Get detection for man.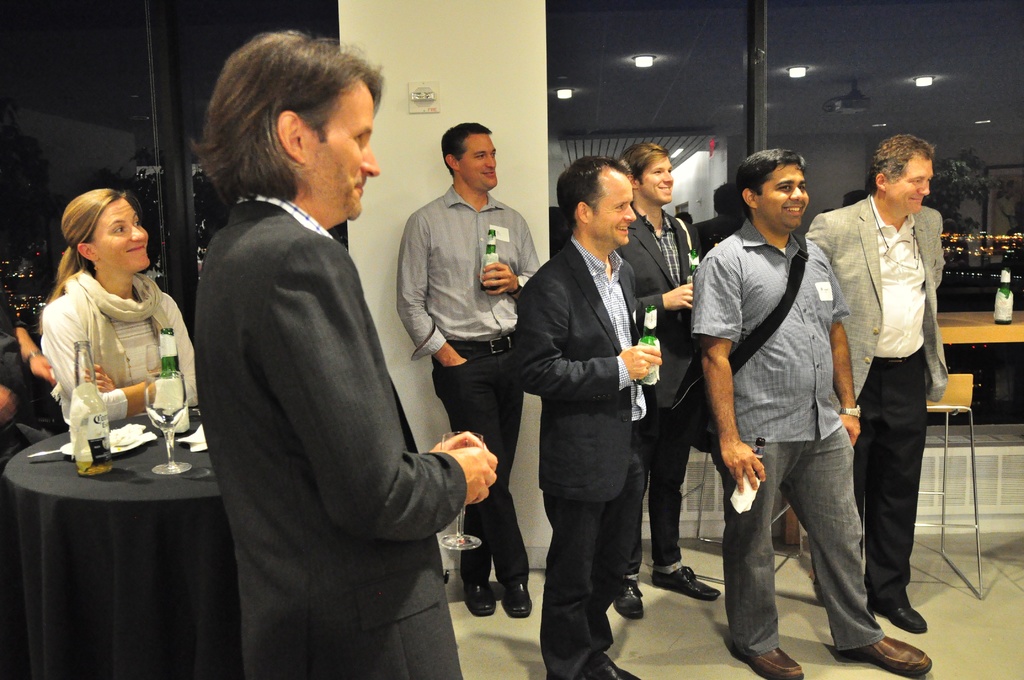
Detection: box(612, 139, 724, 617).
